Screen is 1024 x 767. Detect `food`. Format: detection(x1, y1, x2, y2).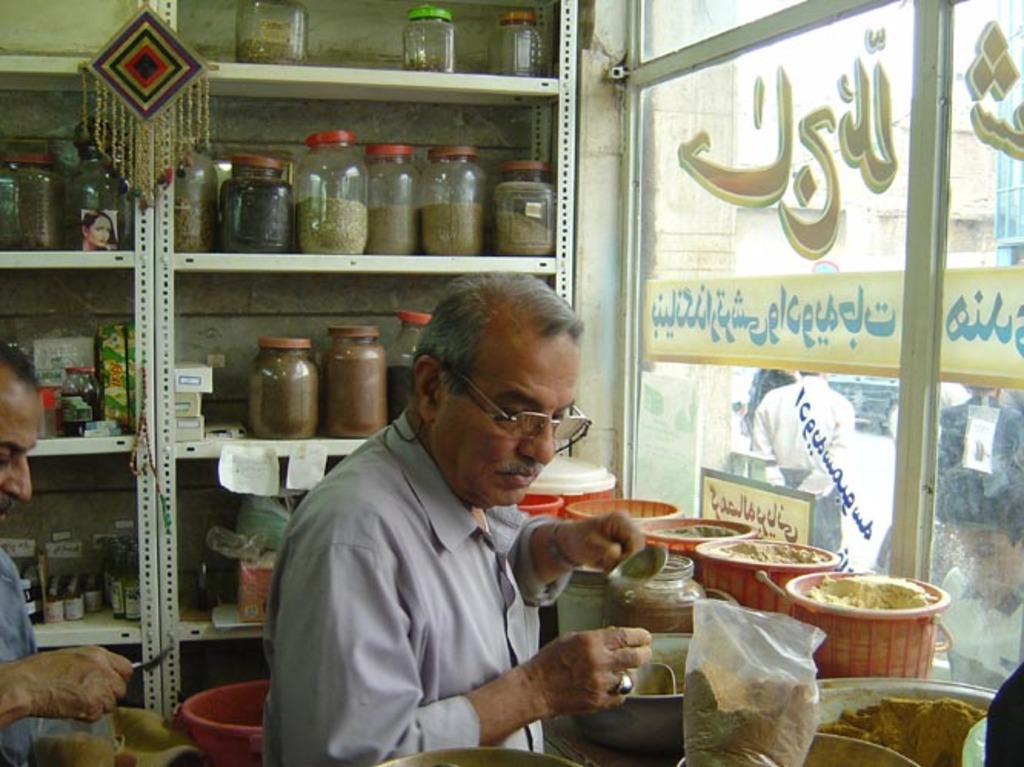
detection(707, 535, 827, 563).
